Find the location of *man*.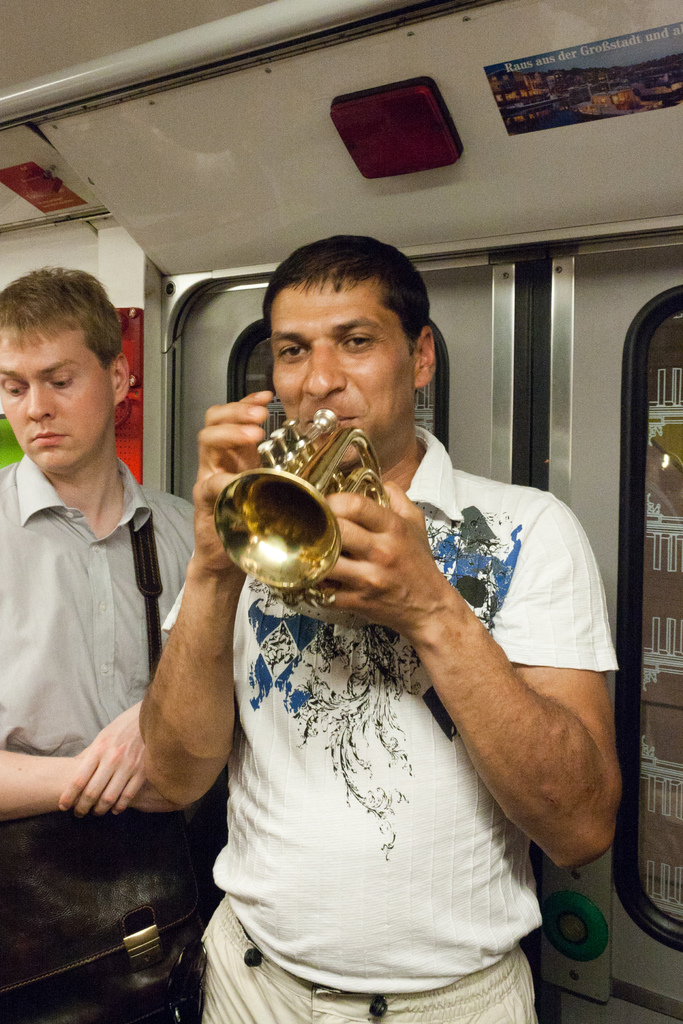
Location: (113,184,591,982).
